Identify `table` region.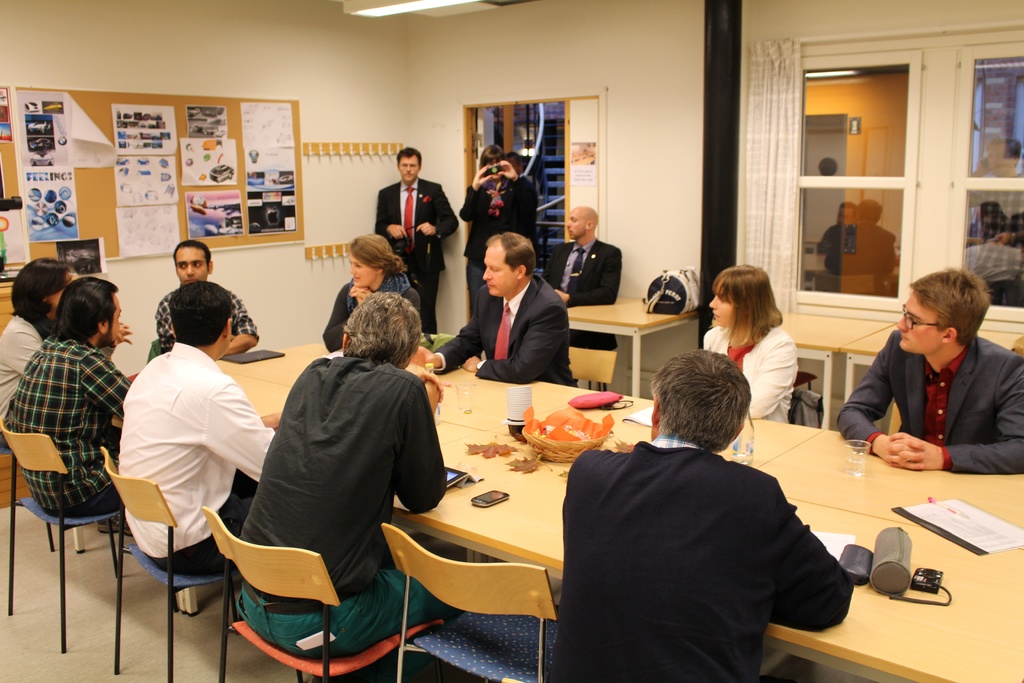
Region: [778,311,1021,427].
